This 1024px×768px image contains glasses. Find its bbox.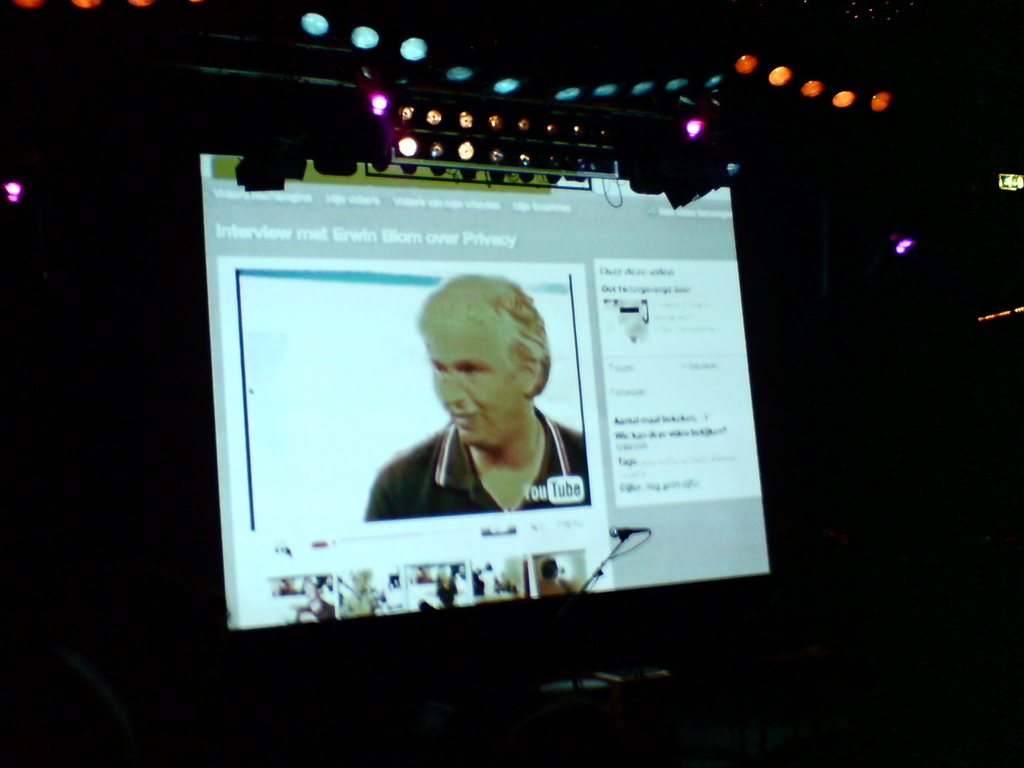
432 366 518 386.
